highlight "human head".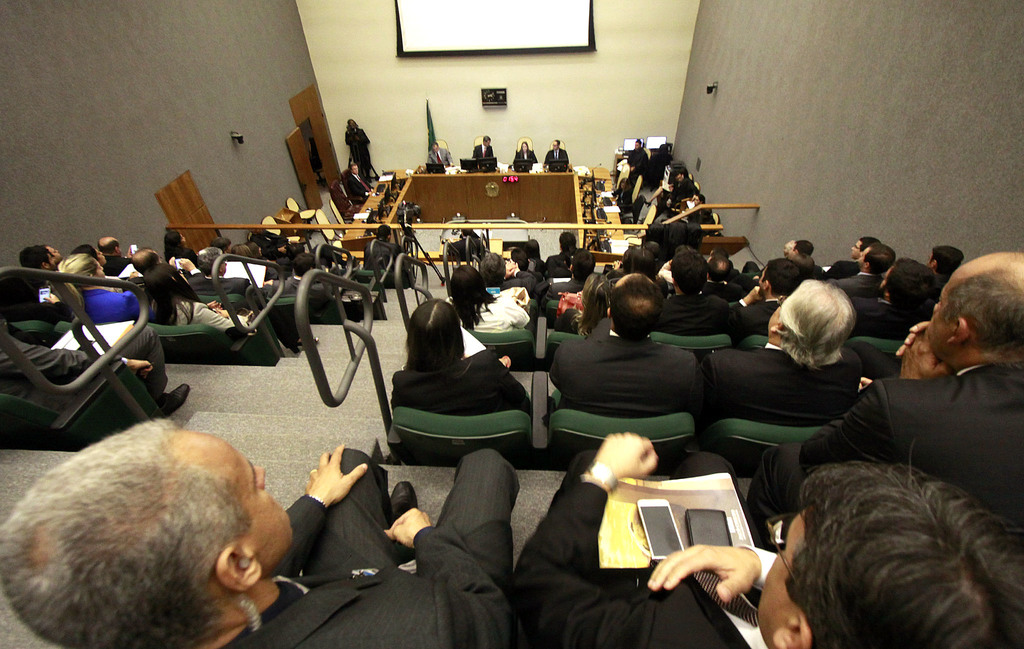
Highlighted region: [left=291, top=252, right=316, bottom=277].
